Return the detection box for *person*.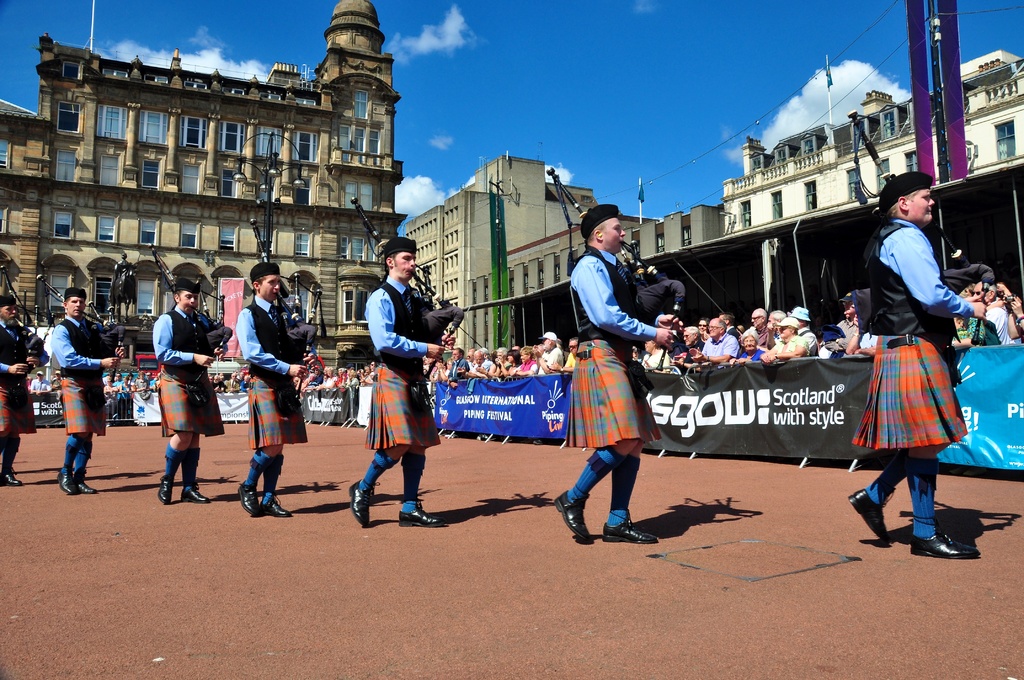
<box>154,281,224,501</box>.
